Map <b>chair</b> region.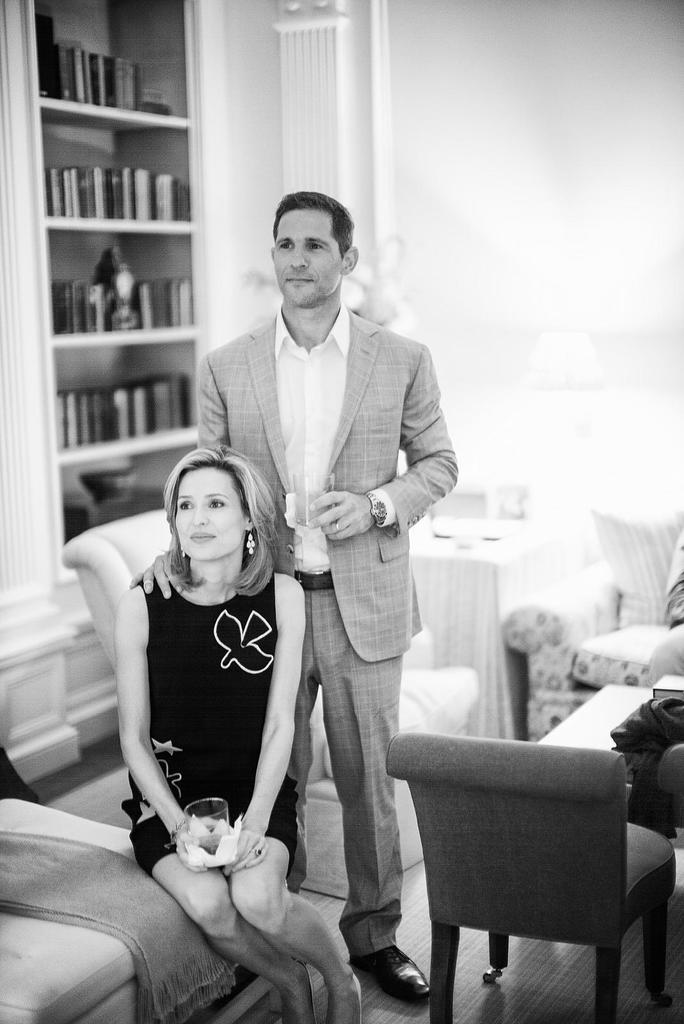
Mapped to bbox=(52, 509, 520, 905).
